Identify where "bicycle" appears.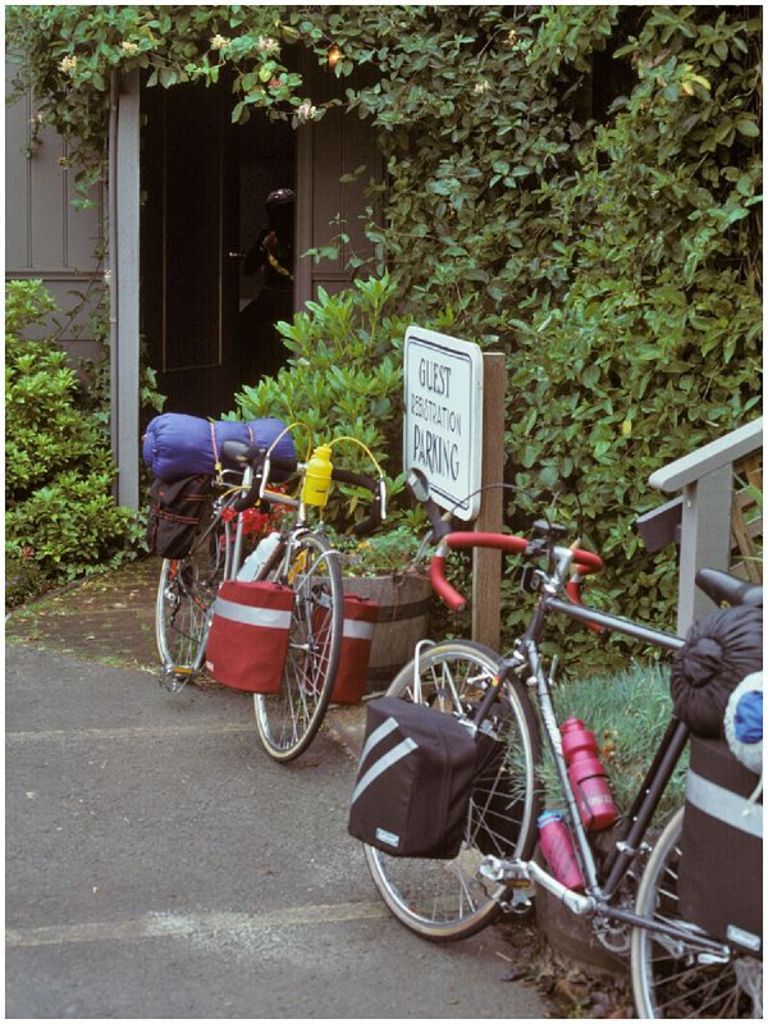
Appears at 361, 466, 767, 1023.
